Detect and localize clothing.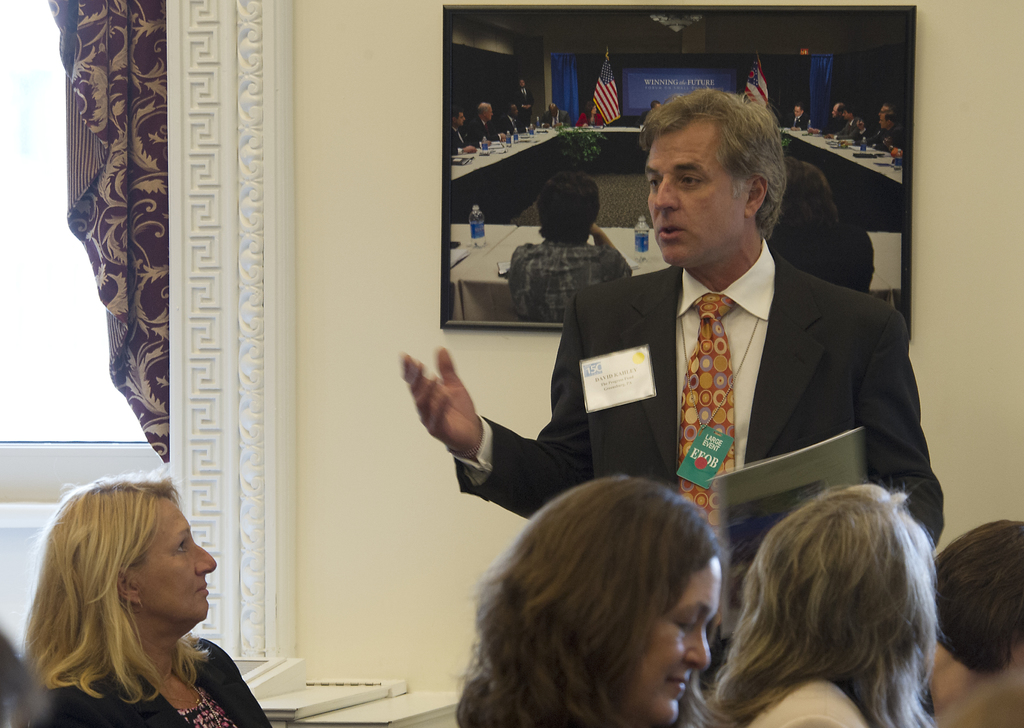
Localized at rect(781, 115, 812, 129).
